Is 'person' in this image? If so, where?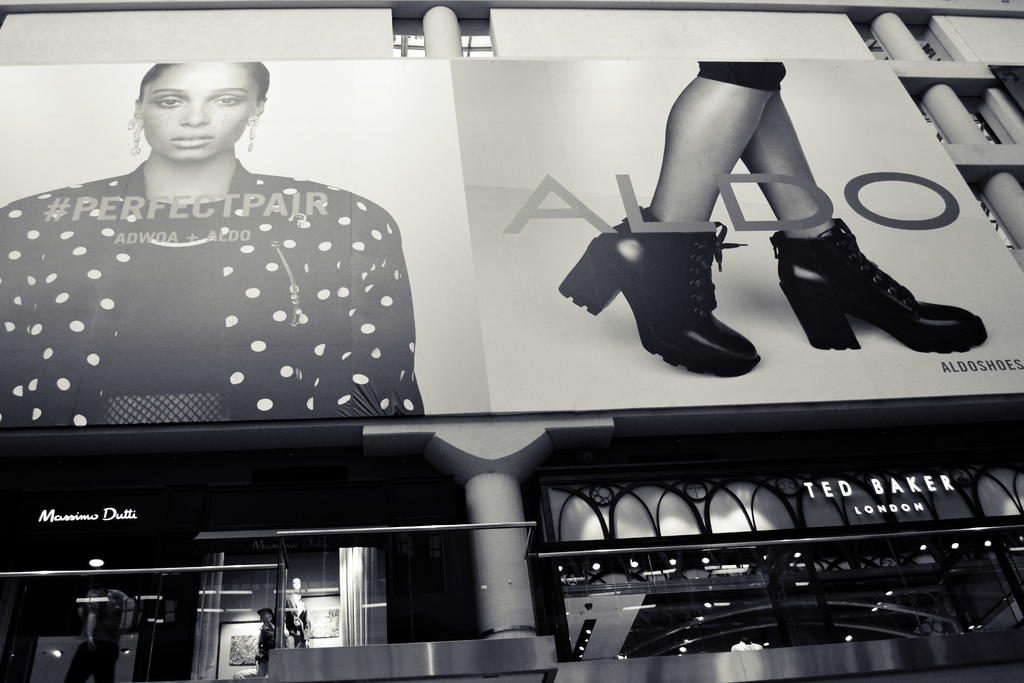
Yes, at region(556, 54, 991, 368).
